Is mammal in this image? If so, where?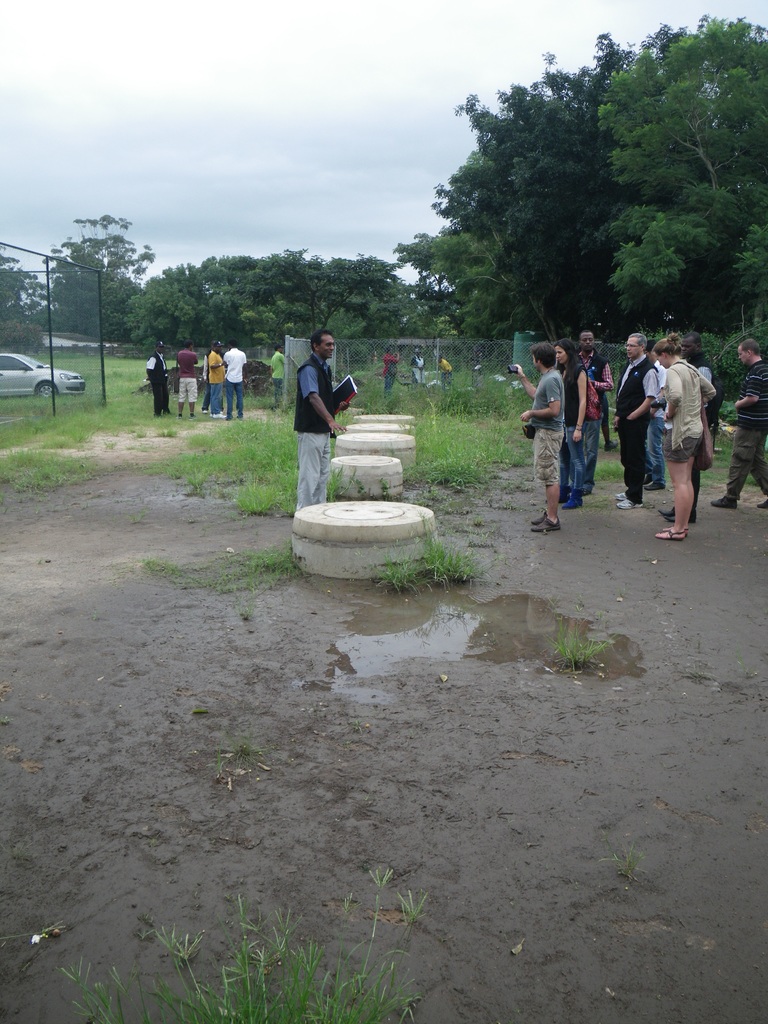
Yes, at Rect(648, 337, 660, 495).
